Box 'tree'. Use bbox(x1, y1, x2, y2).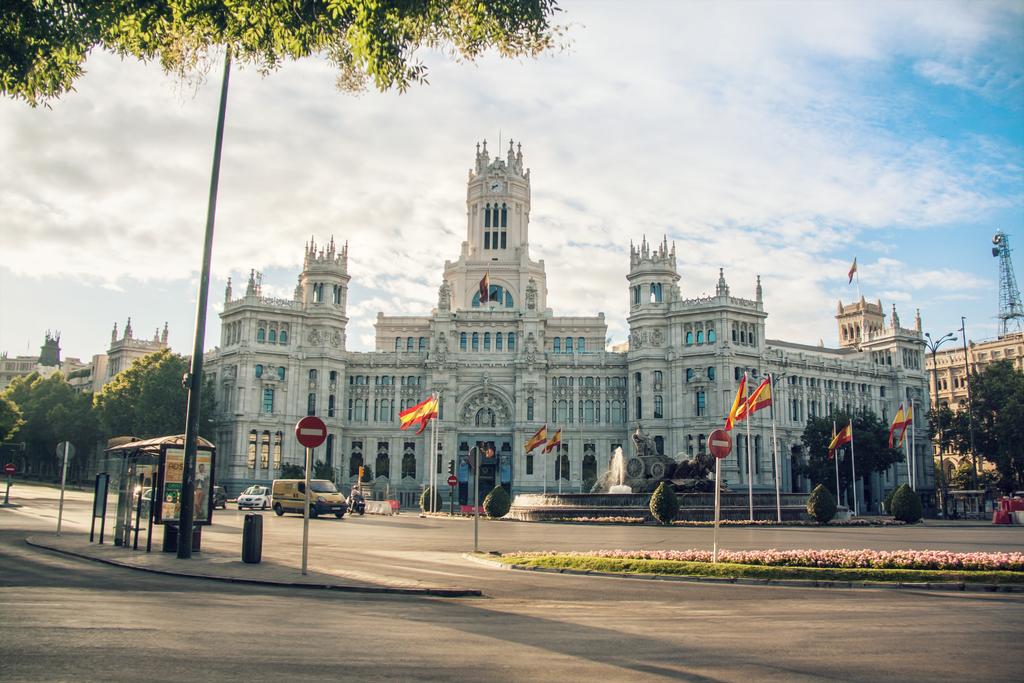
bbox(794, 404, 908, 513).
